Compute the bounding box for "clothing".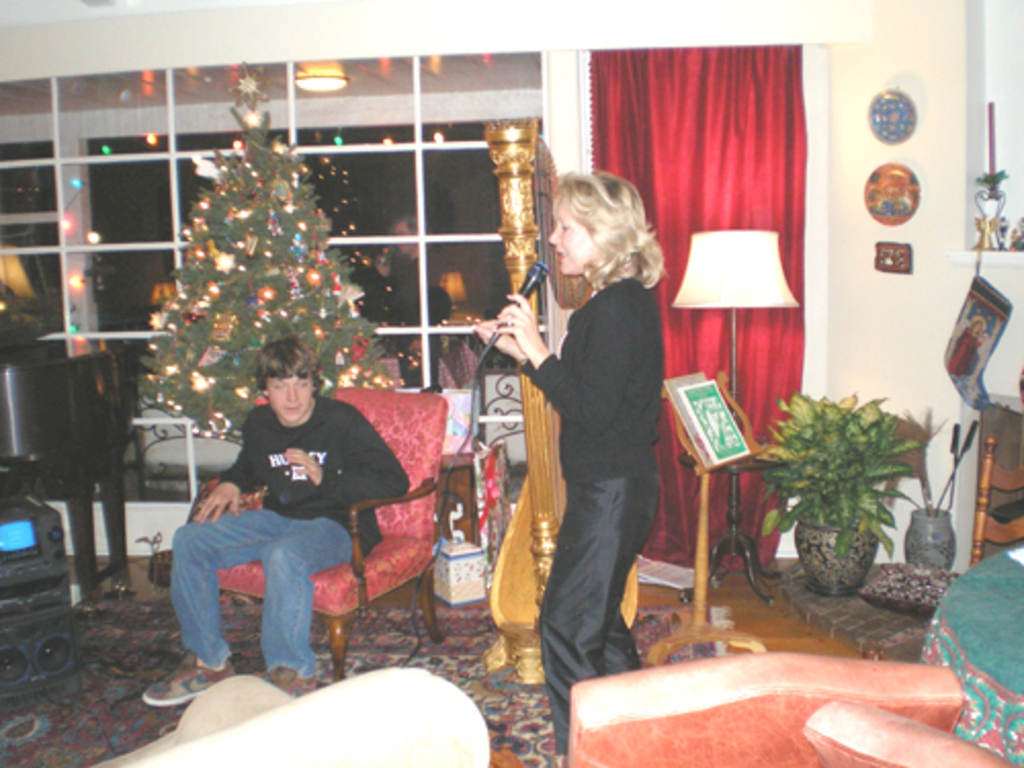
178, 371, 397, 618.
